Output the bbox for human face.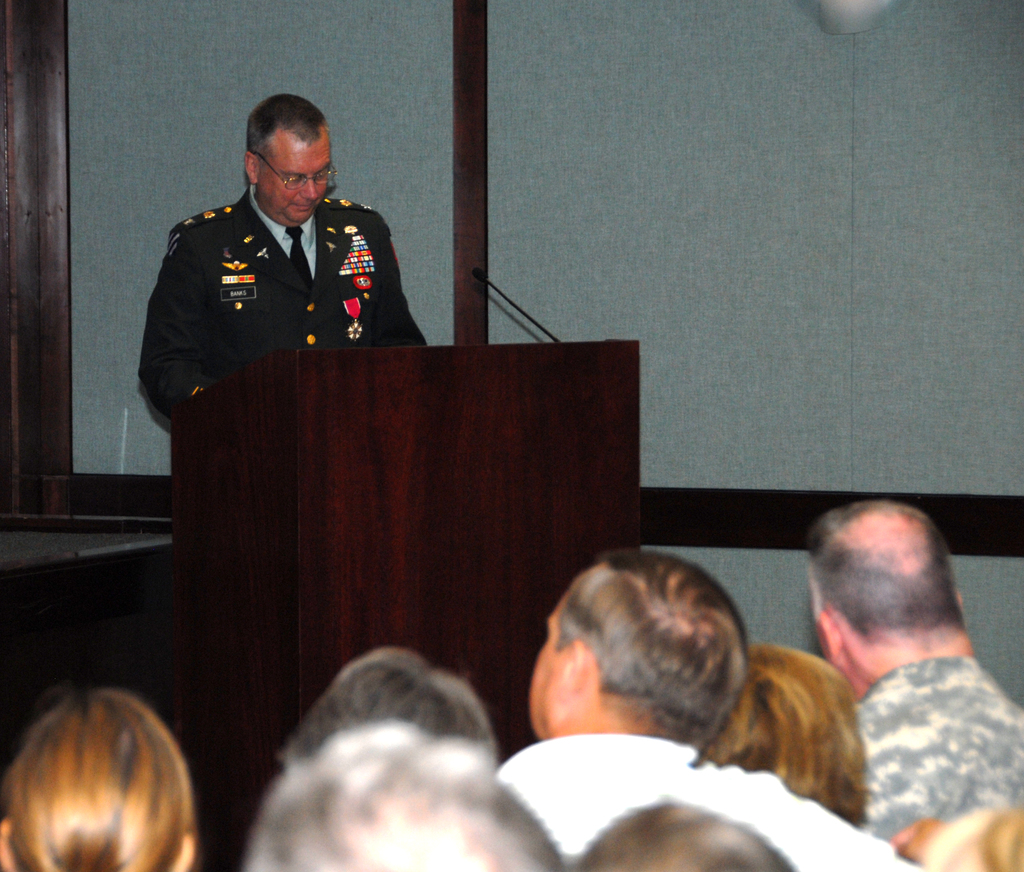
box(528, 591, 568, 741).
